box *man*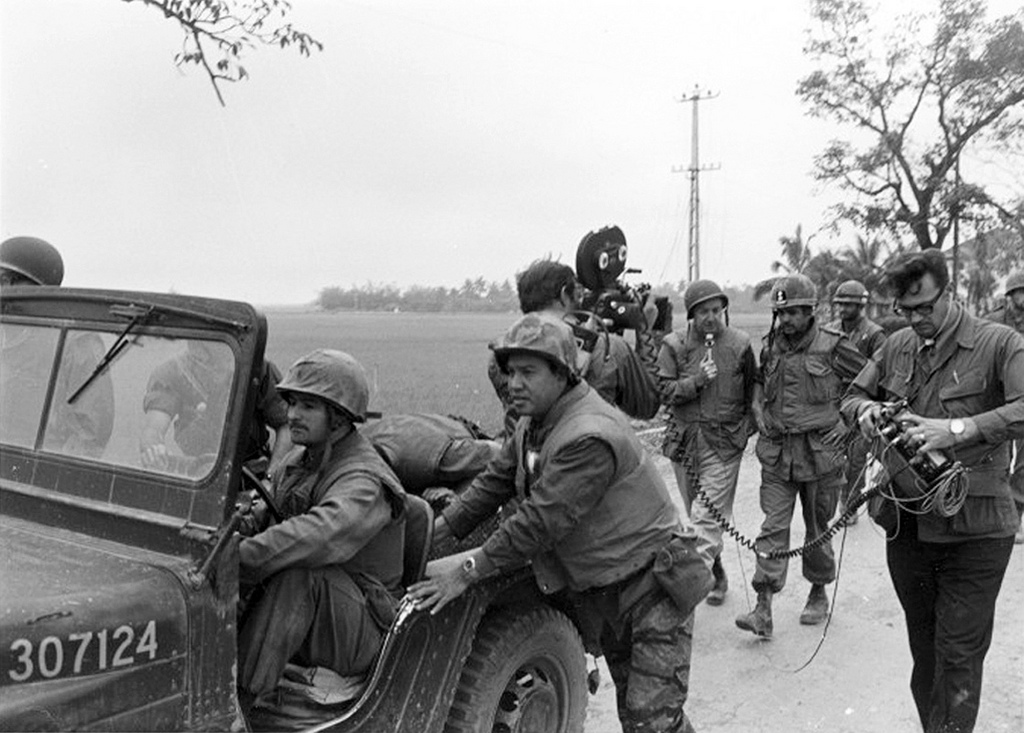
region(0, 232, 118, 463)
